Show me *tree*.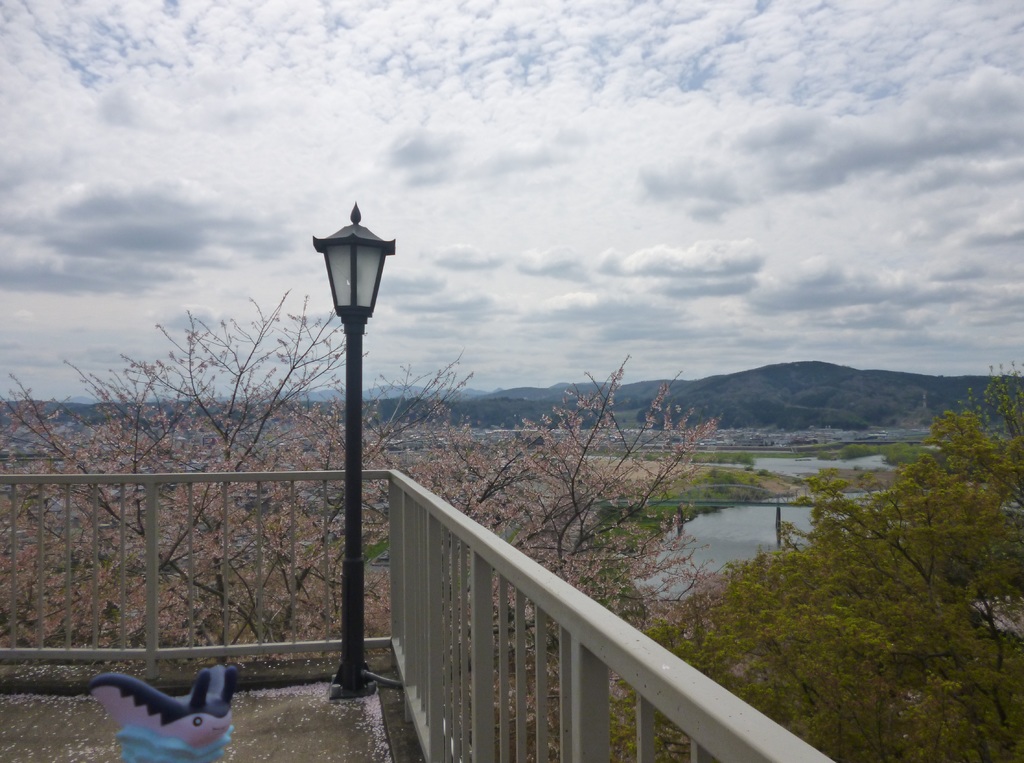
*tree* is here: 716:404:1023:760.
